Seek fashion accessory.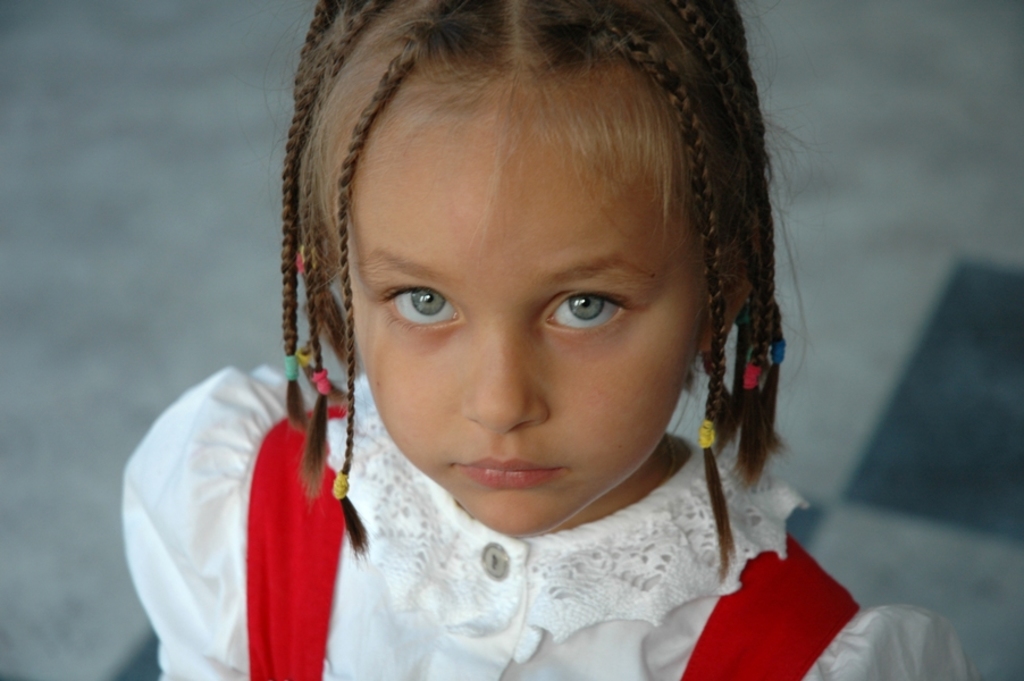
773, 337, 789, 363.
